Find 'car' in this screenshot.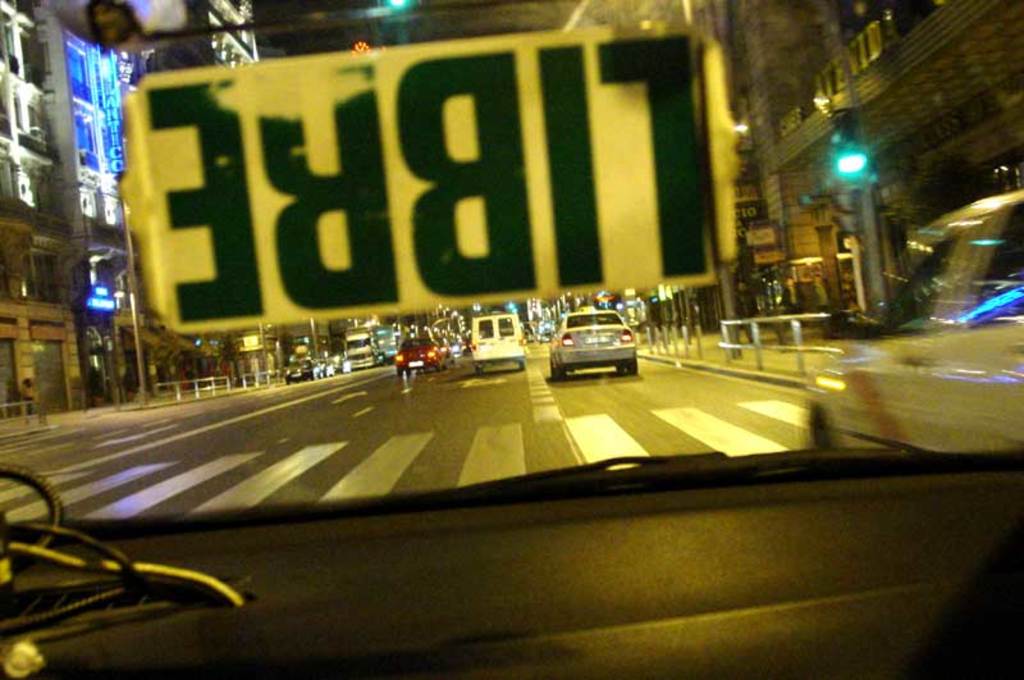
The bounding box for 'car' is (317, 353, 334, 383).
